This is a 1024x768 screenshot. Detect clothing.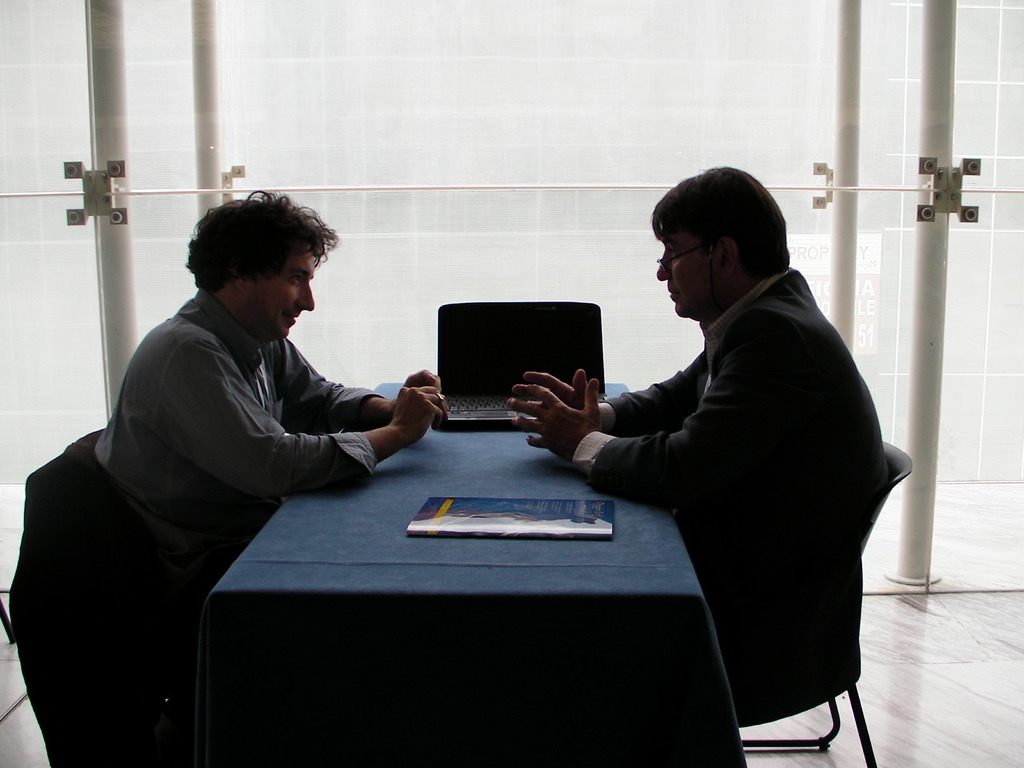
100/282/385/577.
